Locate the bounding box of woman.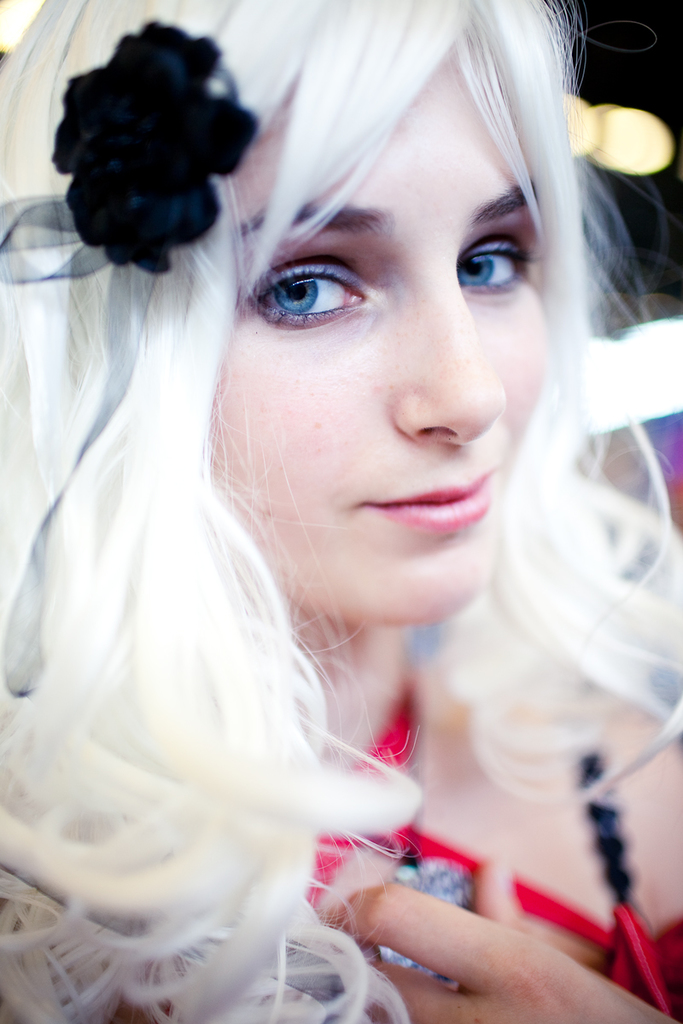
Bounding box: rect(26, 0, 624, 1005).
